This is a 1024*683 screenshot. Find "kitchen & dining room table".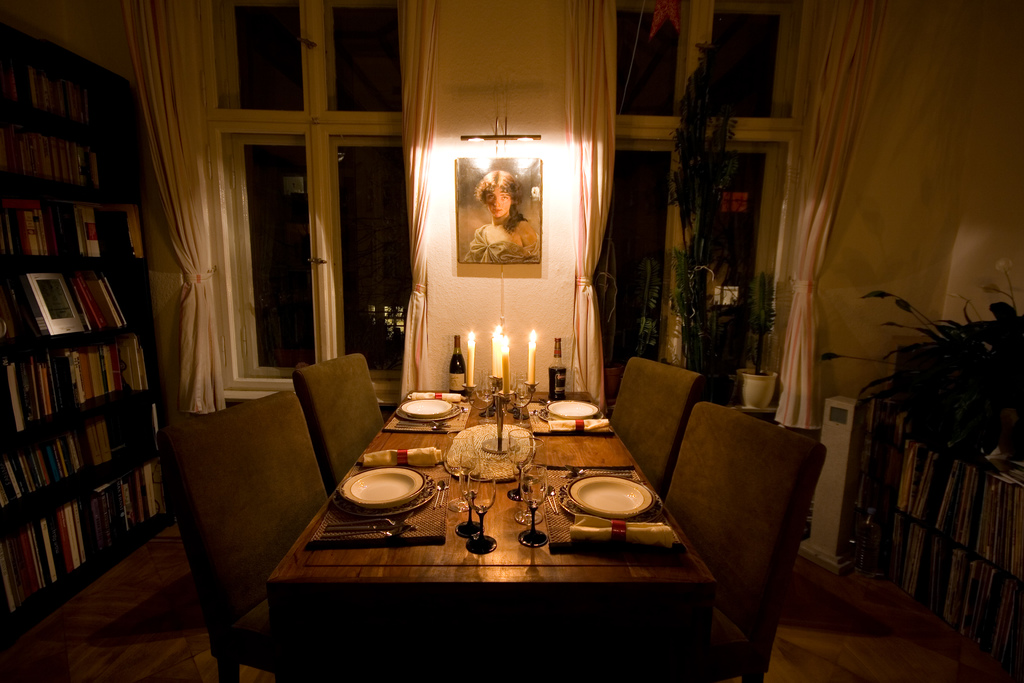
Bounding box: (x1=291, y1=341, x2=734, y2=664).
